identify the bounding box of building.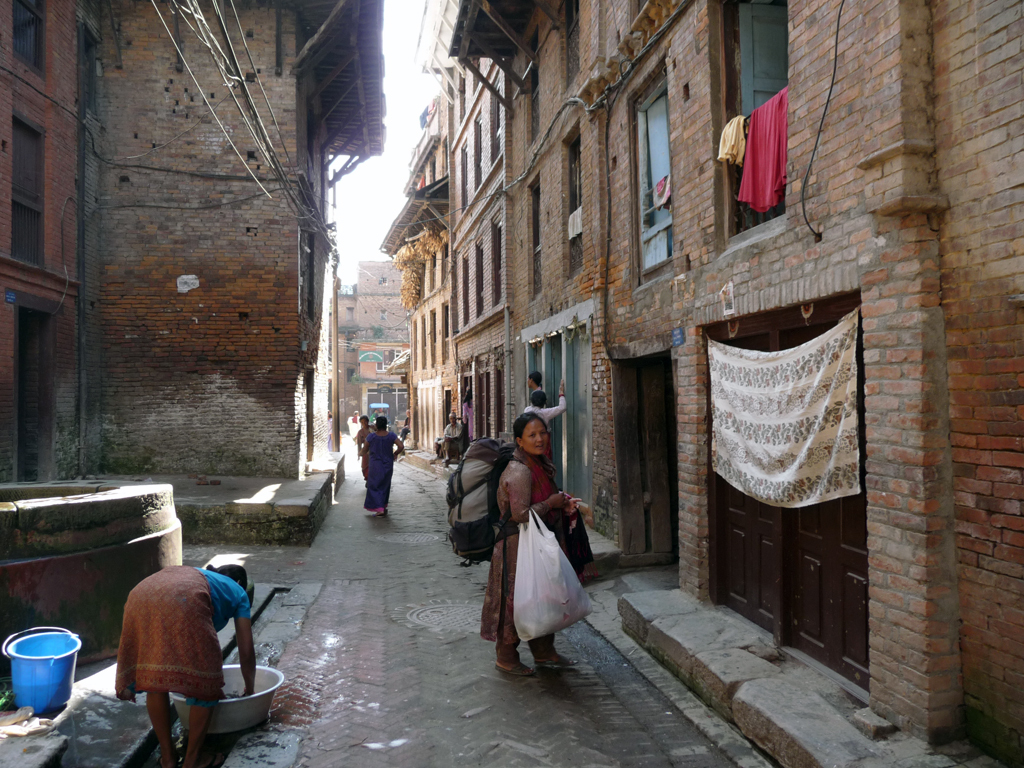
[left=381, top=0, right=1023, bottom=767].
